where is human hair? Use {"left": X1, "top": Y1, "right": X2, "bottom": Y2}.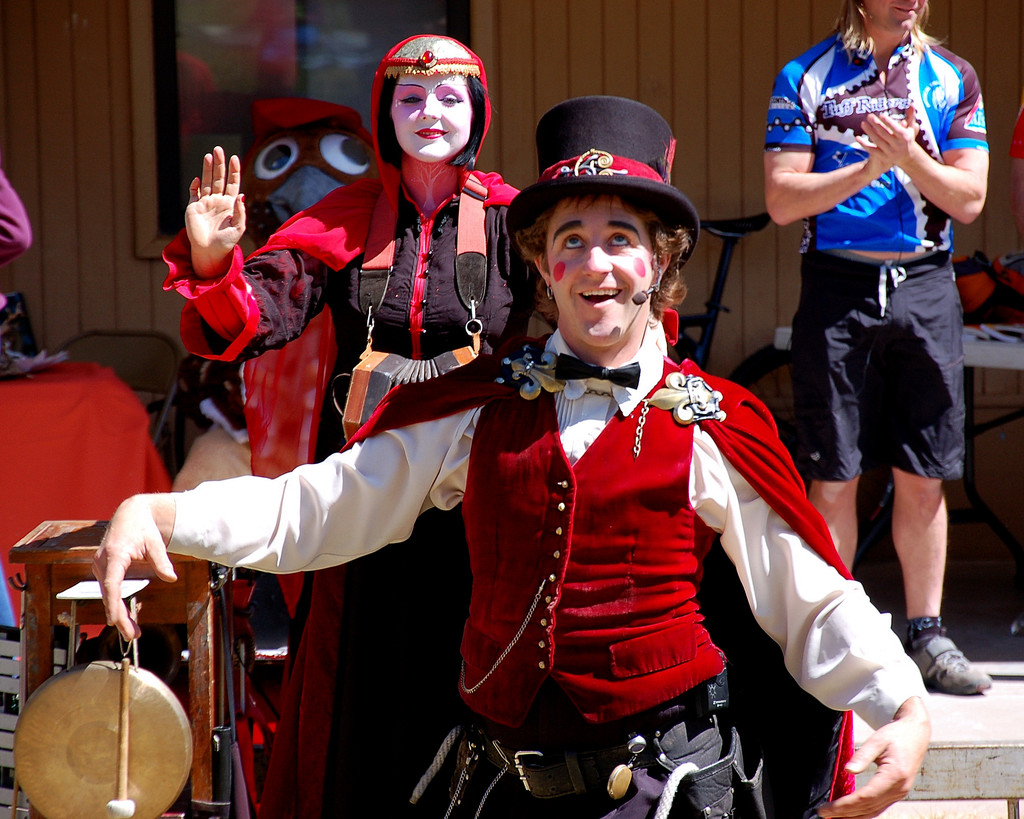
{"left": 374, "top": 68, "right": 488, "bottom": 171}.
